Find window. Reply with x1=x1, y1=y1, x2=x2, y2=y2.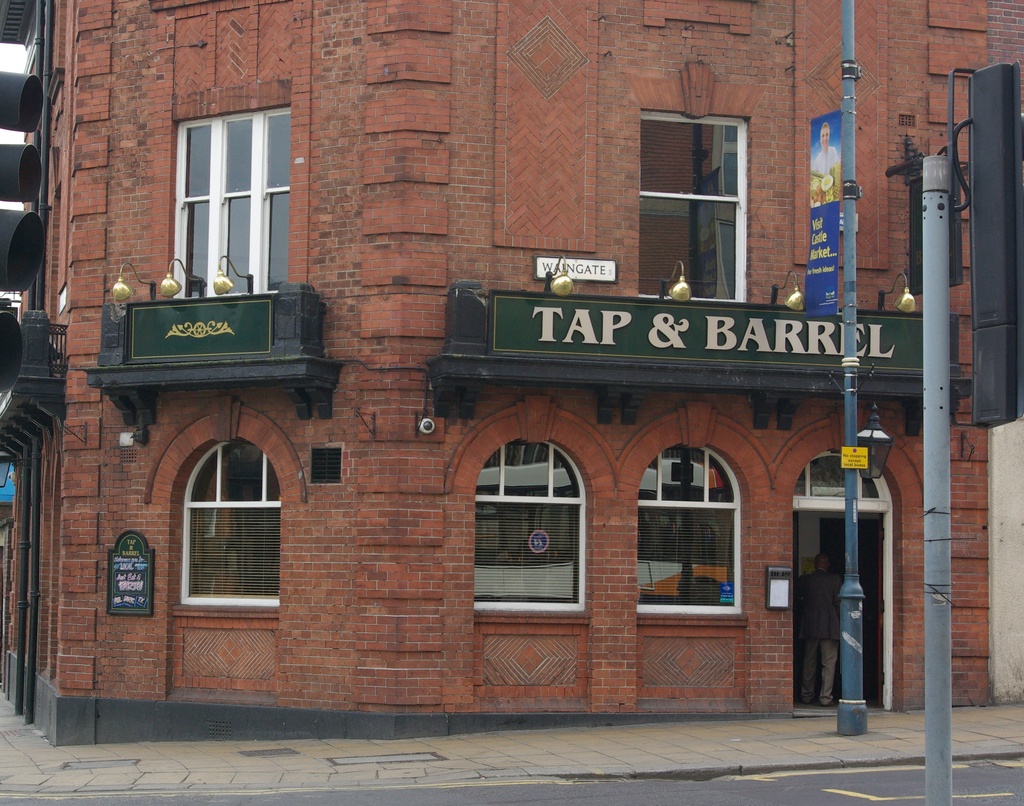
x1=168, y1=102, x2=298, y2=299.
